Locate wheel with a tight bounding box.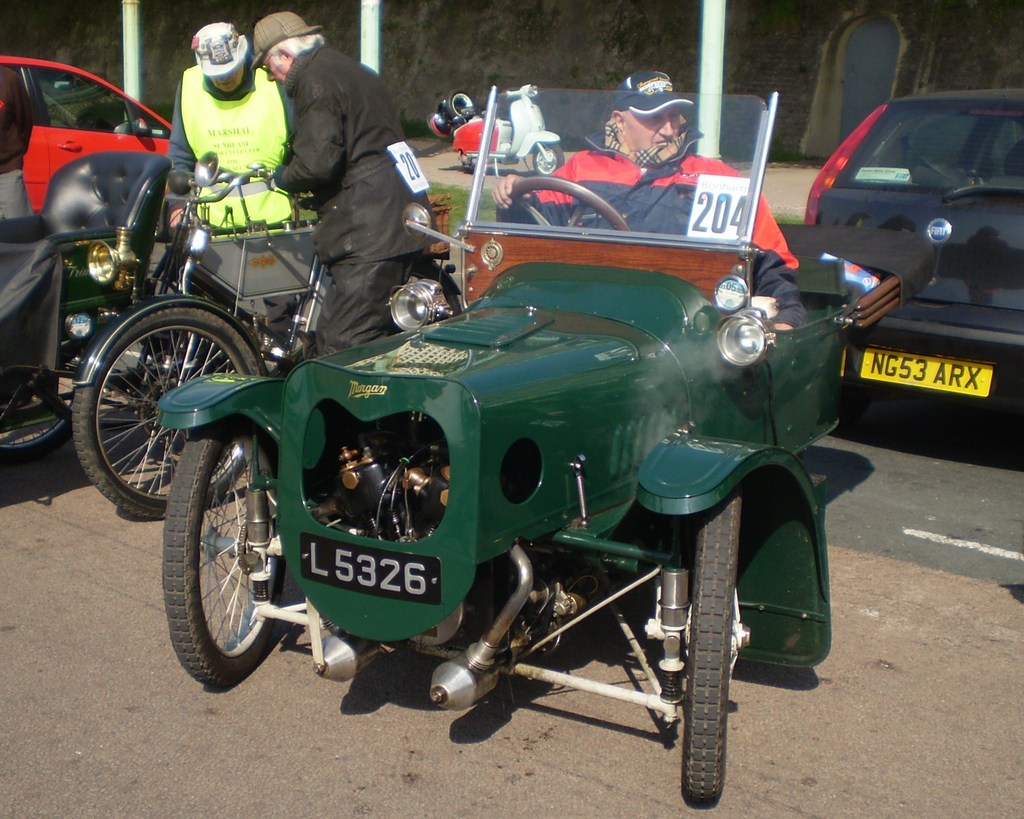
BBox(497, 179, 629, 234).
